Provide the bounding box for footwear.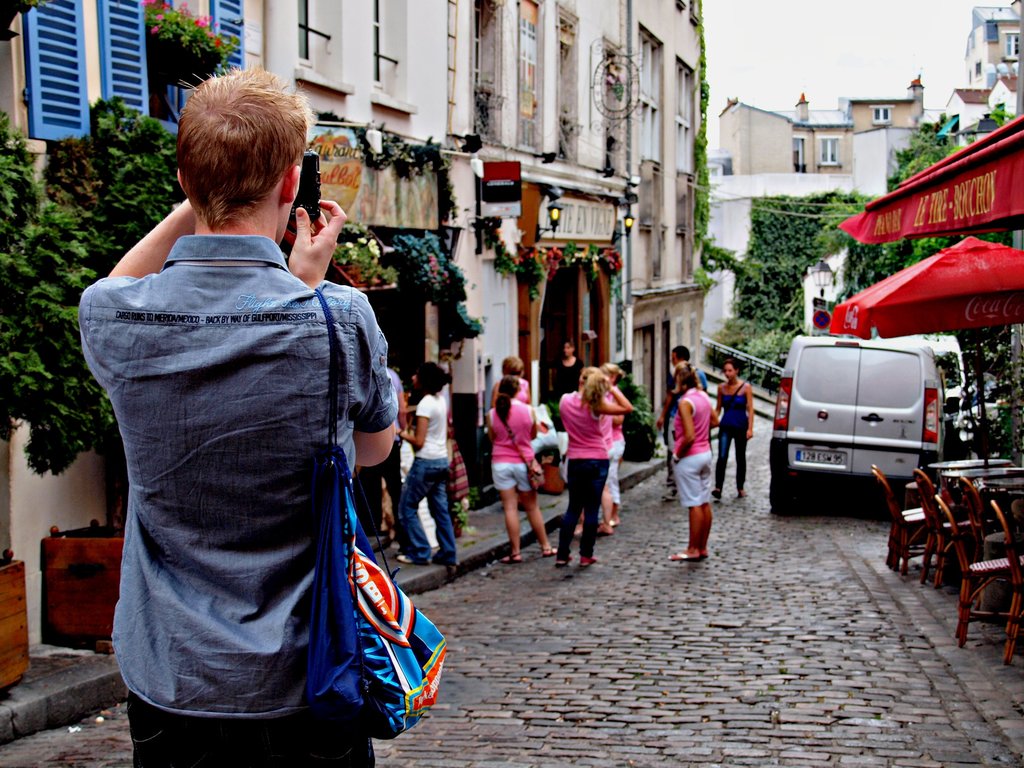
541:543:554:556.
